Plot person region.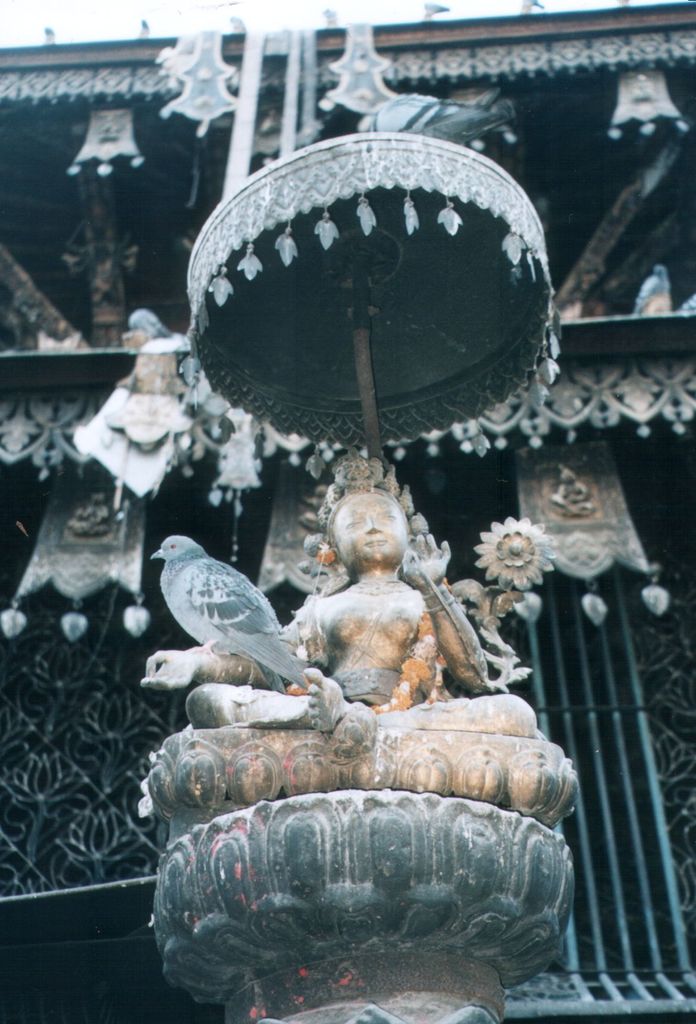
Plotted at x1=239 y1=449 x2=528 y2=764.
